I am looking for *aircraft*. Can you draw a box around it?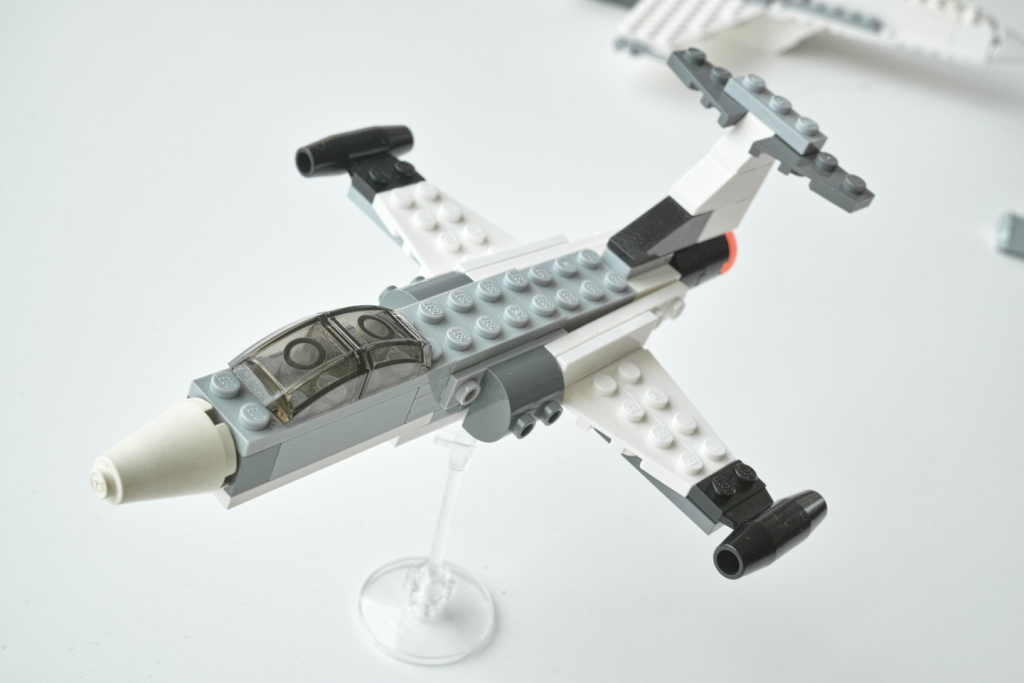
Sure, the bounding box is box=[90, 47, 876, 578].
